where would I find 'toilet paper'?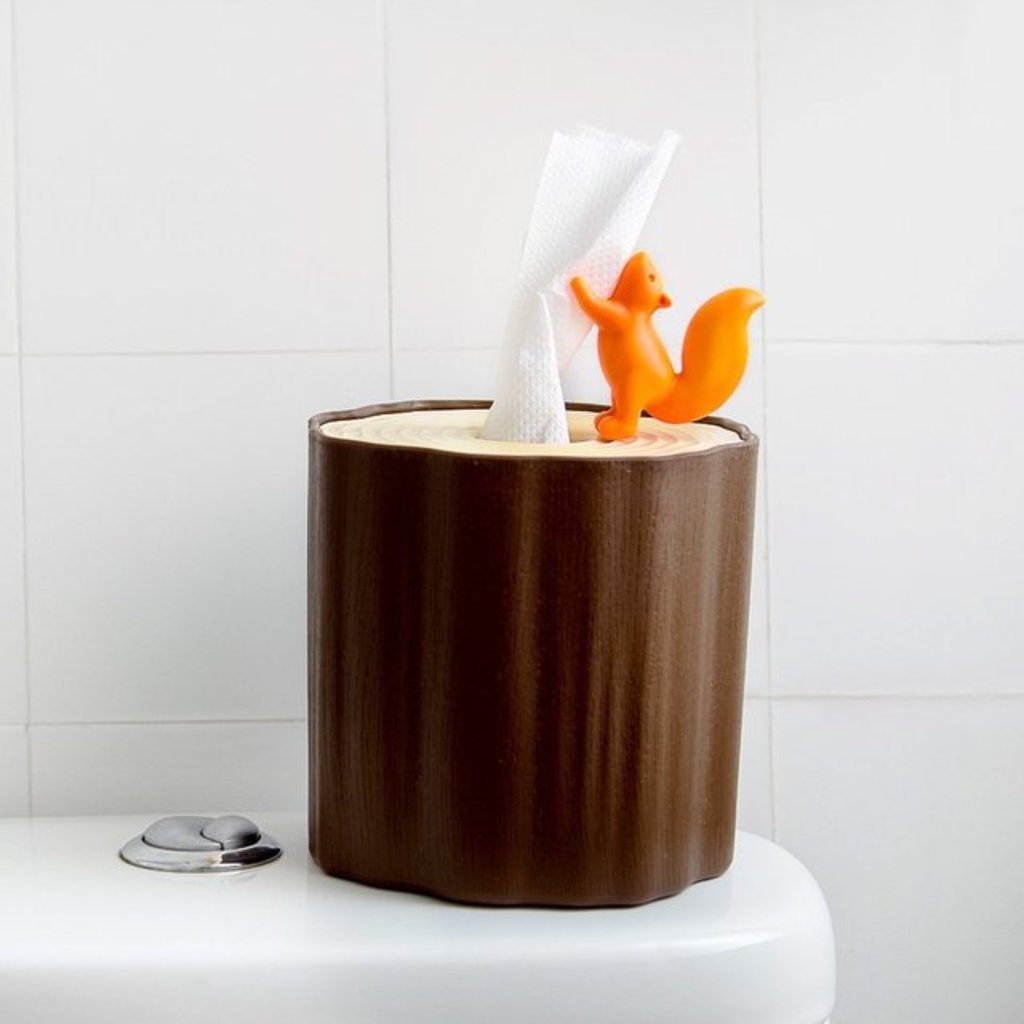
At 318 112 736 458.
